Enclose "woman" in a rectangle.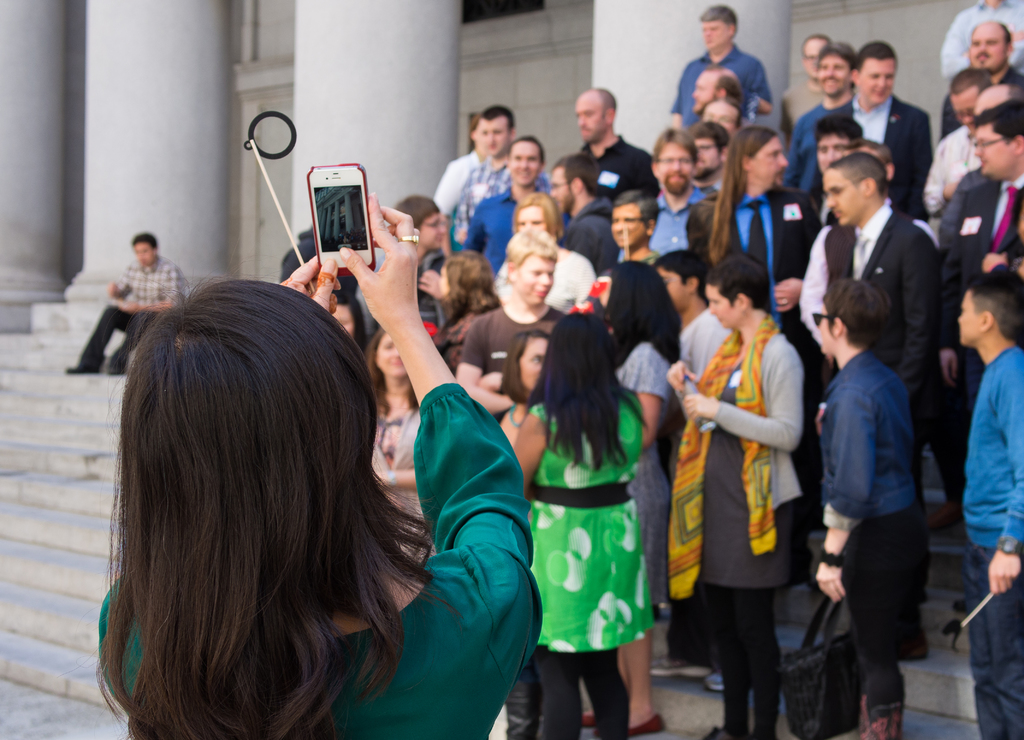
box=[94, 189, 548, 739].
